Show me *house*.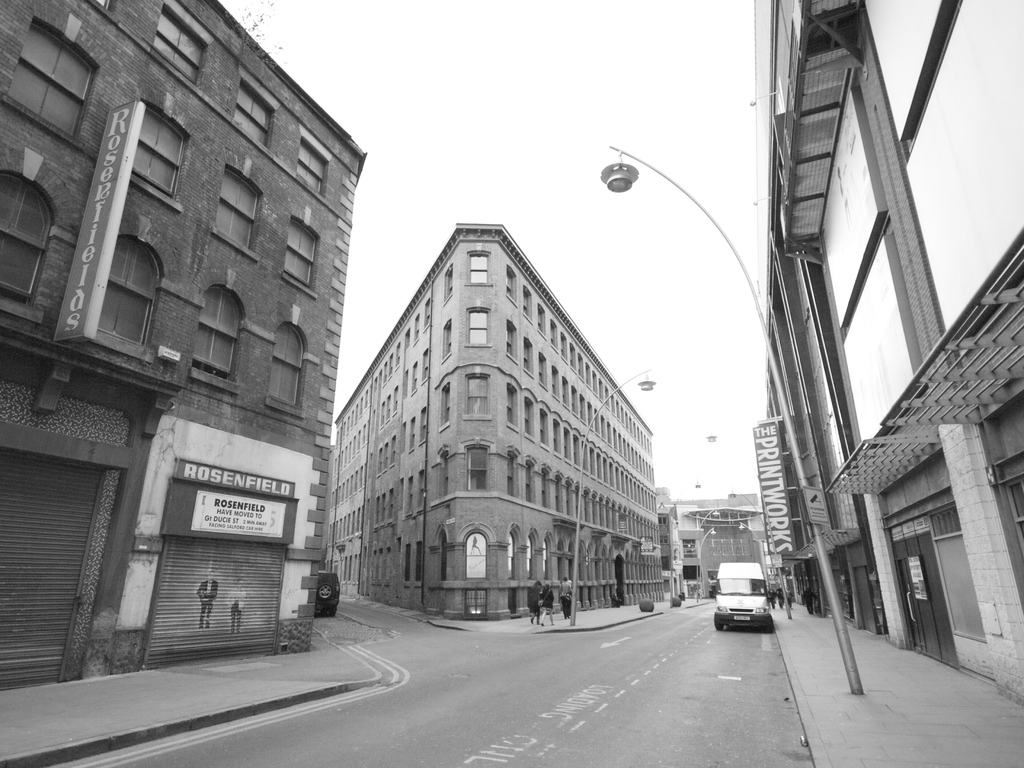
*house* is here: rect(0, 0, 367, 691).
